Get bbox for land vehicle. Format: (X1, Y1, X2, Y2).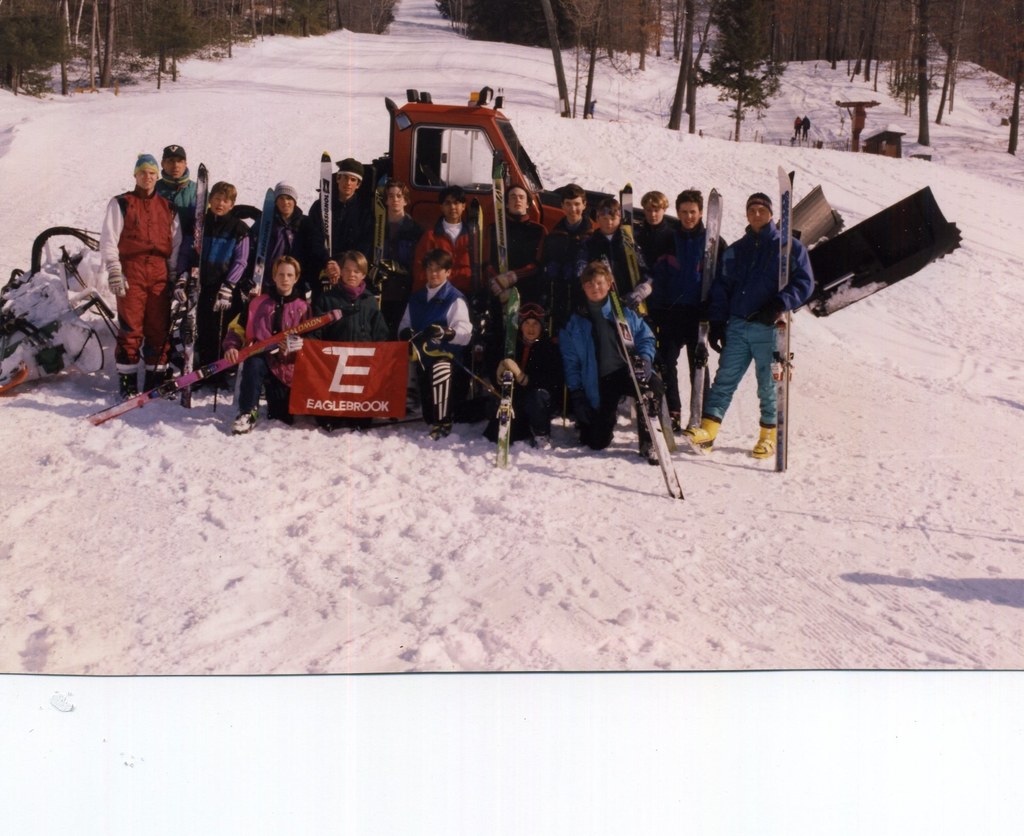
(221, 81, 964, 405).
